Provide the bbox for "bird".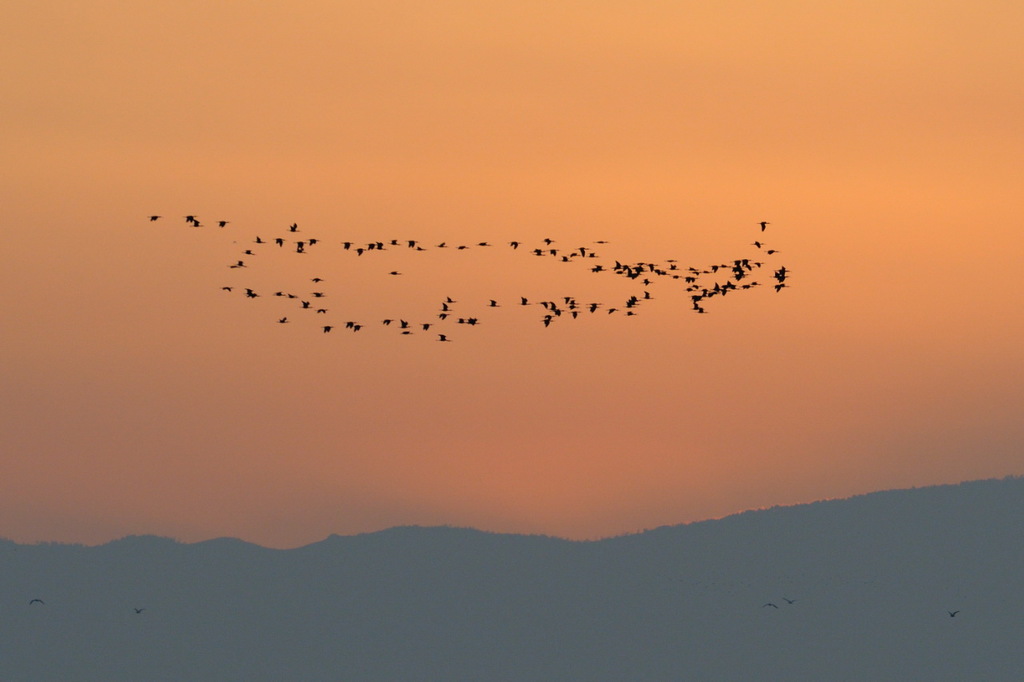
crop(220, 285, 234, 294).
